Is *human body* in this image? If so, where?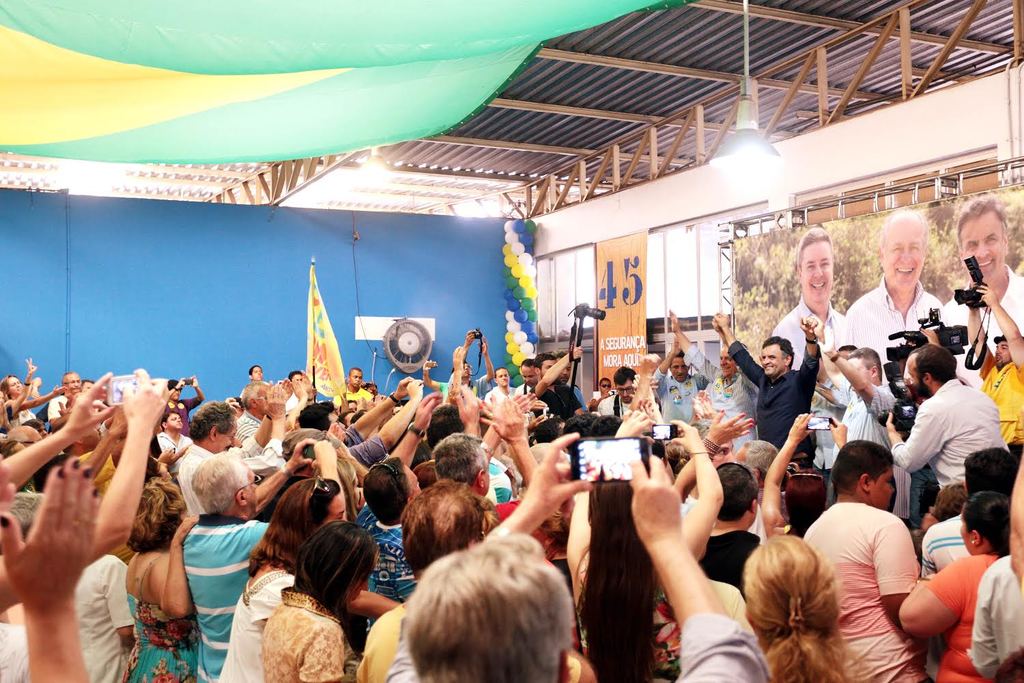
Yes, at x1=939 y1=199 x2=1023 y2=357.
